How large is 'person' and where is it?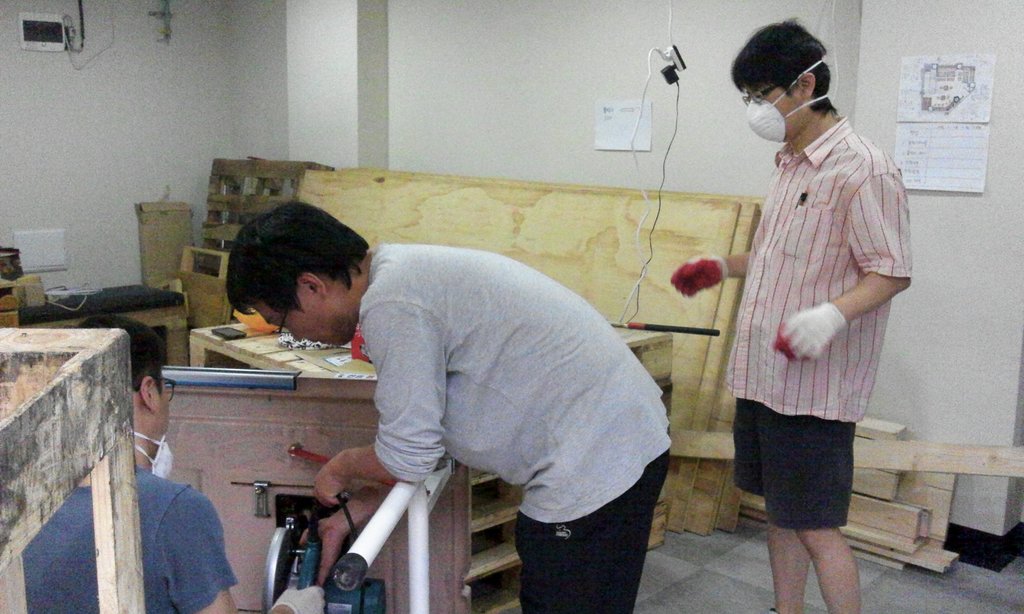
Bounding box: region(19, 313, 325, 613).
